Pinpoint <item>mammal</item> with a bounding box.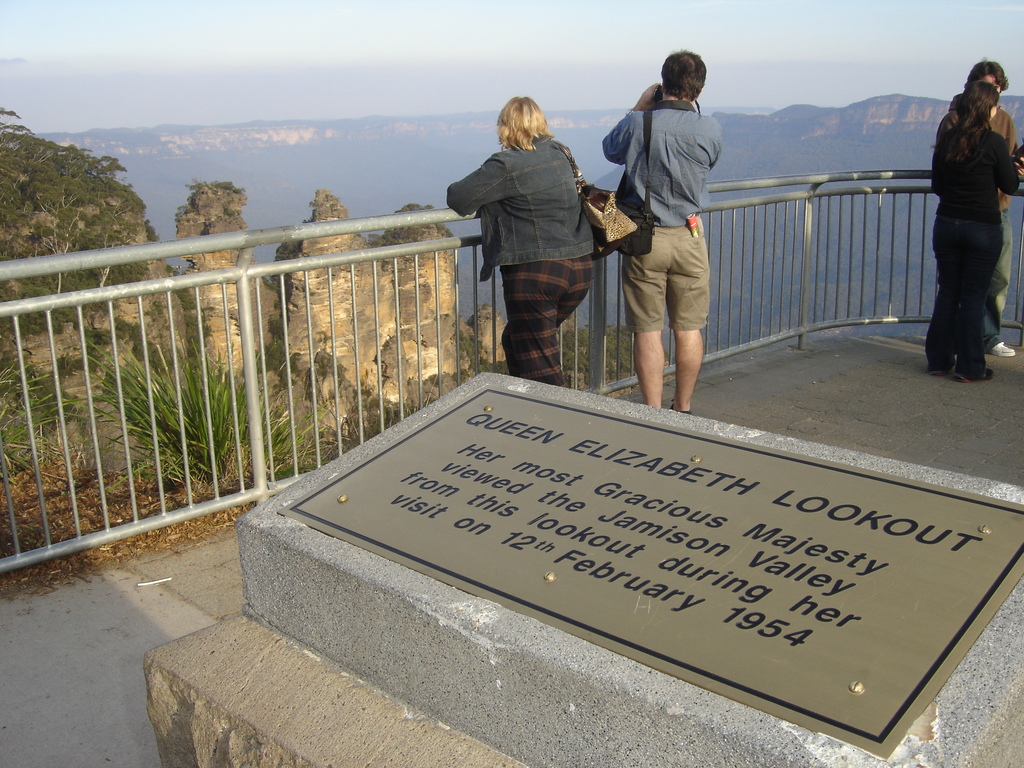
(445, 93, 600, 388).
